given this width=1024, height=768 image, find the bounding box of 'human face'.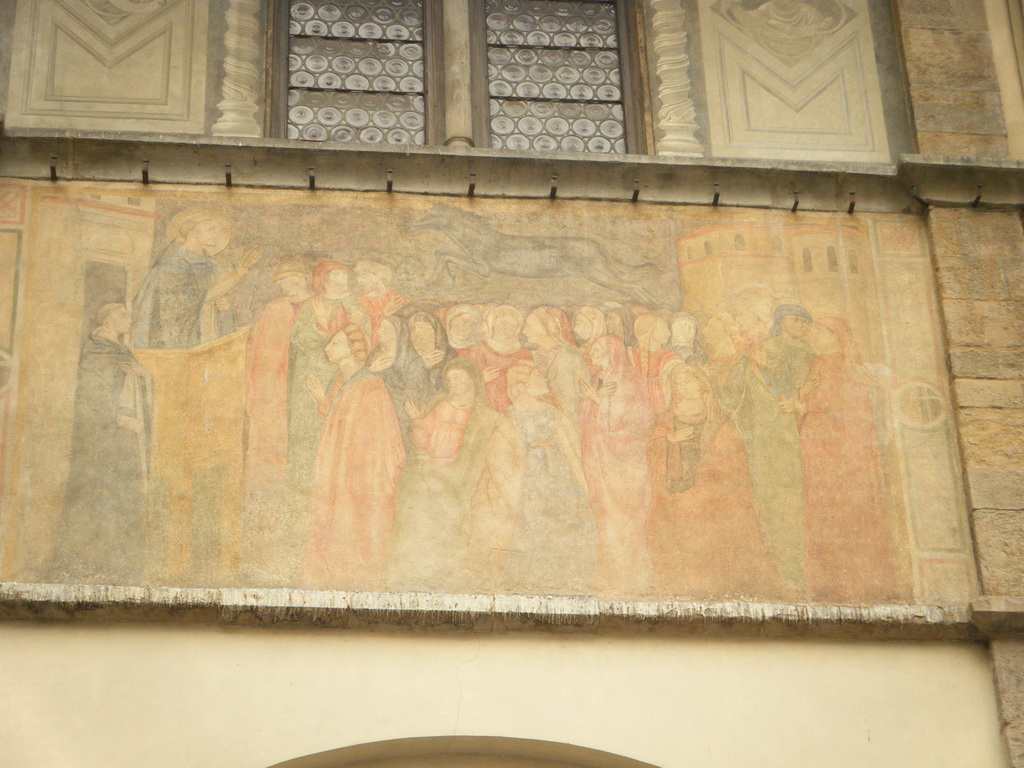
198, 216, 221, 250.
